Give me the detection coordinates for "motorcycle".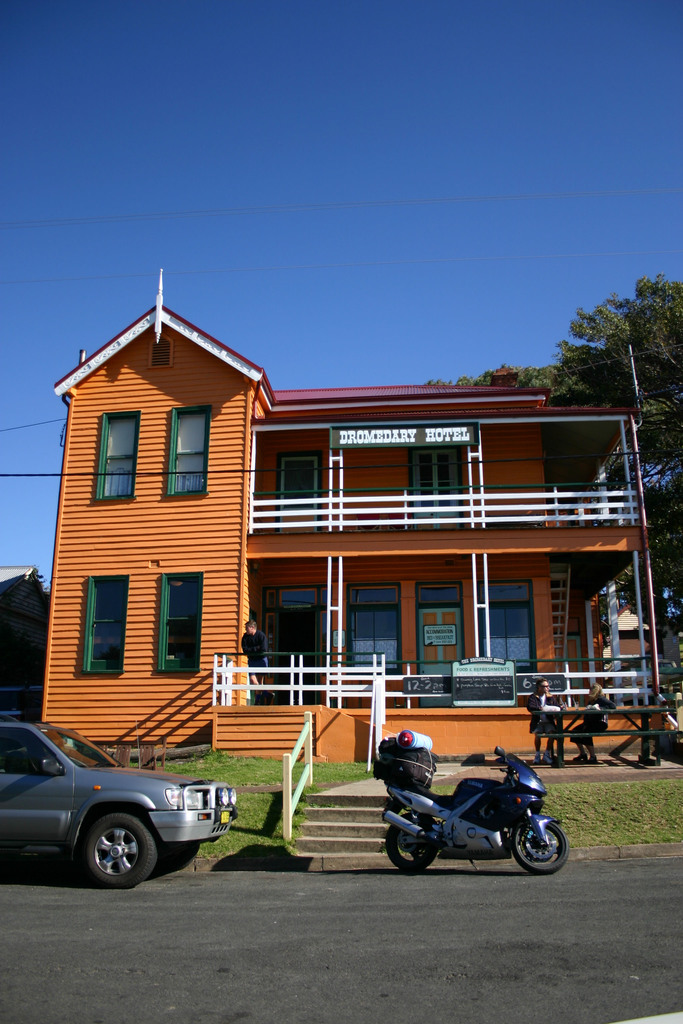
BBox(385, 755, 573, 880).
